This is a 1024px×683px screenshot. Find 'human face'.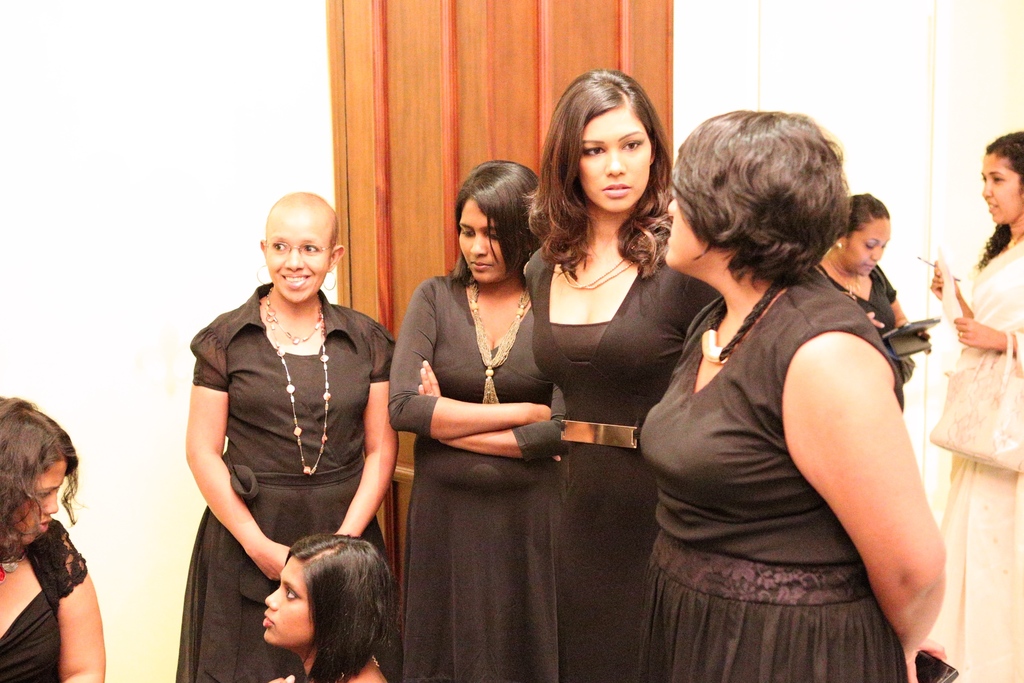
Bounding box: bbox=[452, 186, 506, 278].
